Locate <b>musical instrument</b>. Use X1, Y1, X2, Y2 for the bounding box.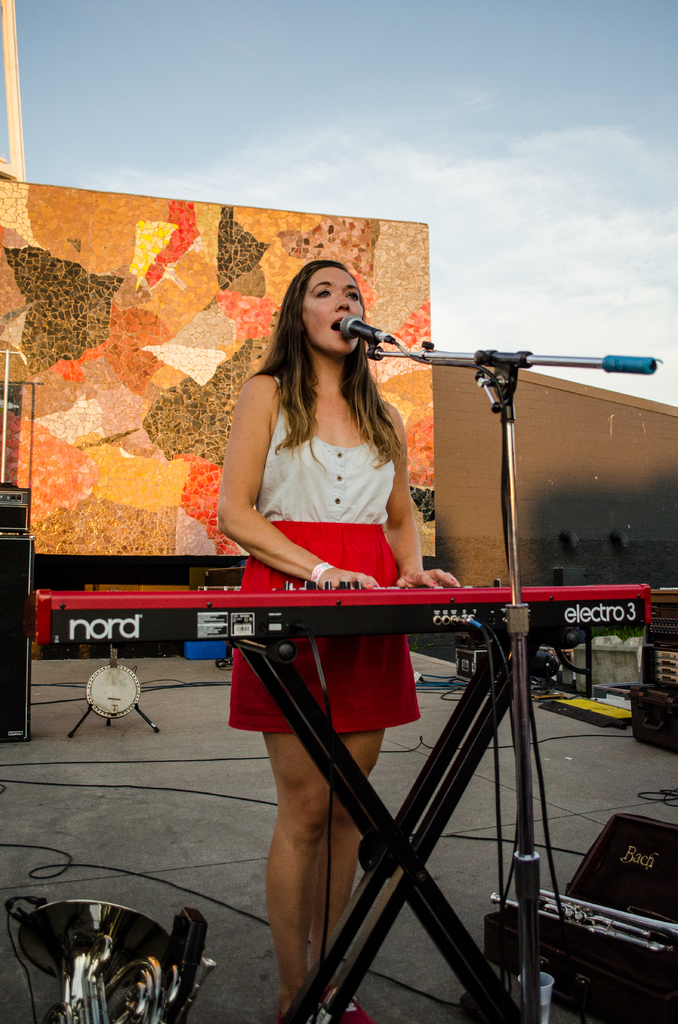
76, 665, 151, 723.
